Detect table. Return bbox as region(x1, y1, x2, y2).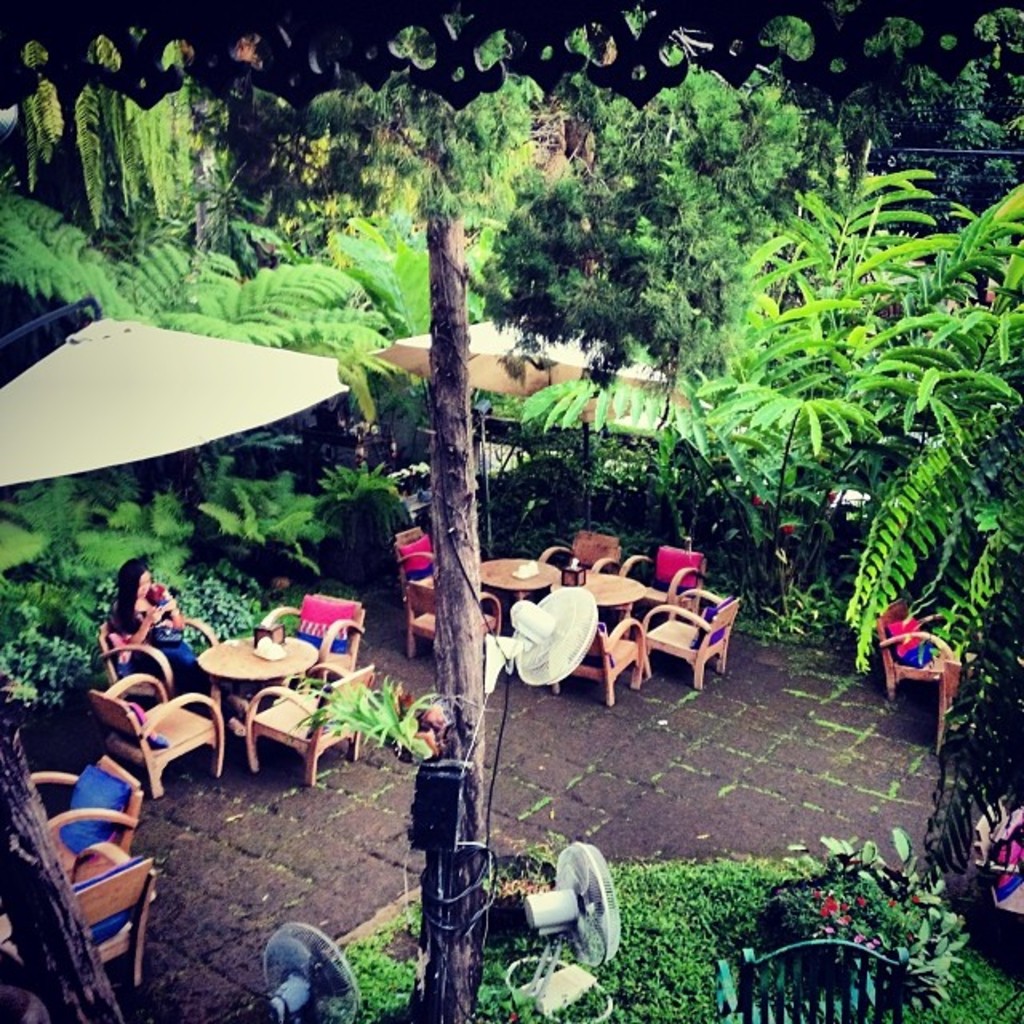
region(174, 634, 342, 766).
